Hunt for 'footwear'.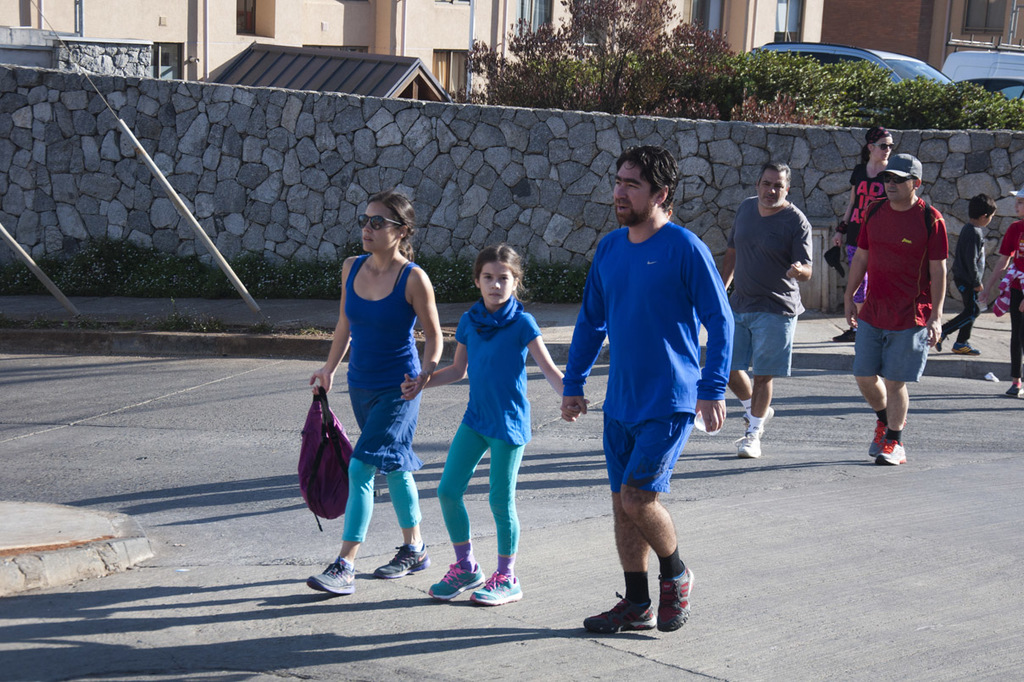
Hunted down at (left=376, top=541, right=428, bottom=579).
